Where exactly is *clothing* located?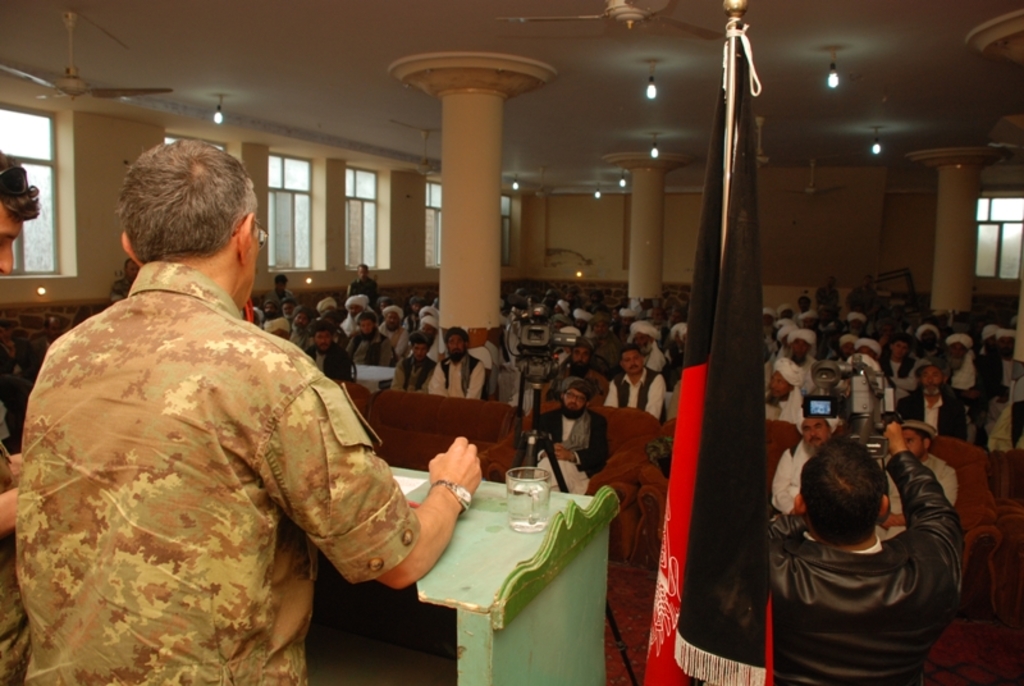
Its bounding box is box=[15, 220, 420, 678].
